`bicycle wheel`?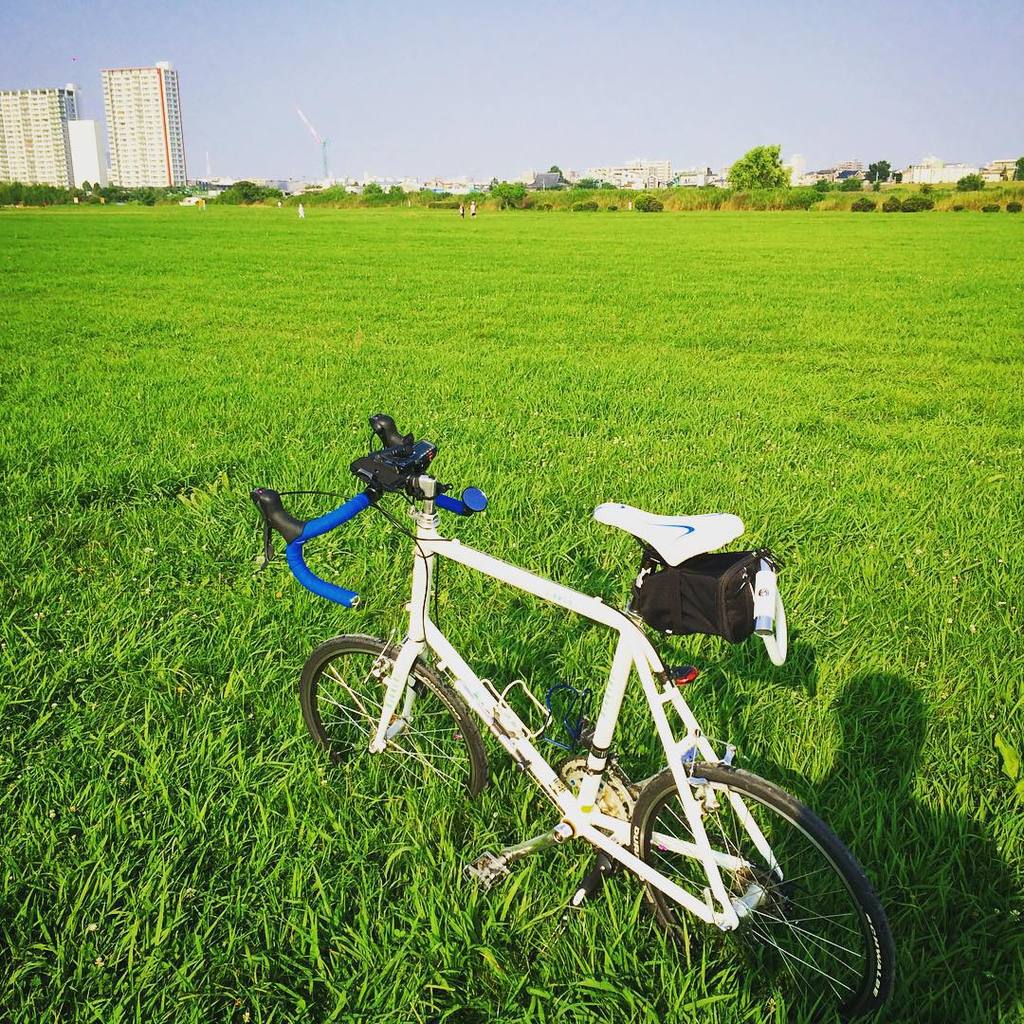
bbox=[628, 761, 893, 1023]
